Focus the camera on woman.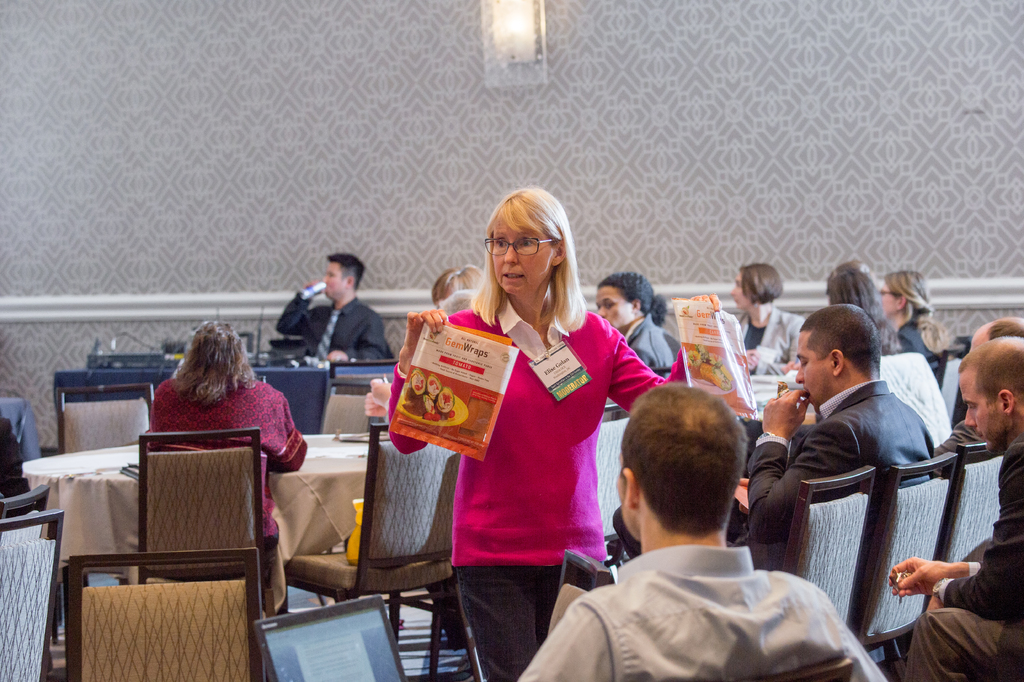
Focus region: <box>145,319,303,568</box>.
